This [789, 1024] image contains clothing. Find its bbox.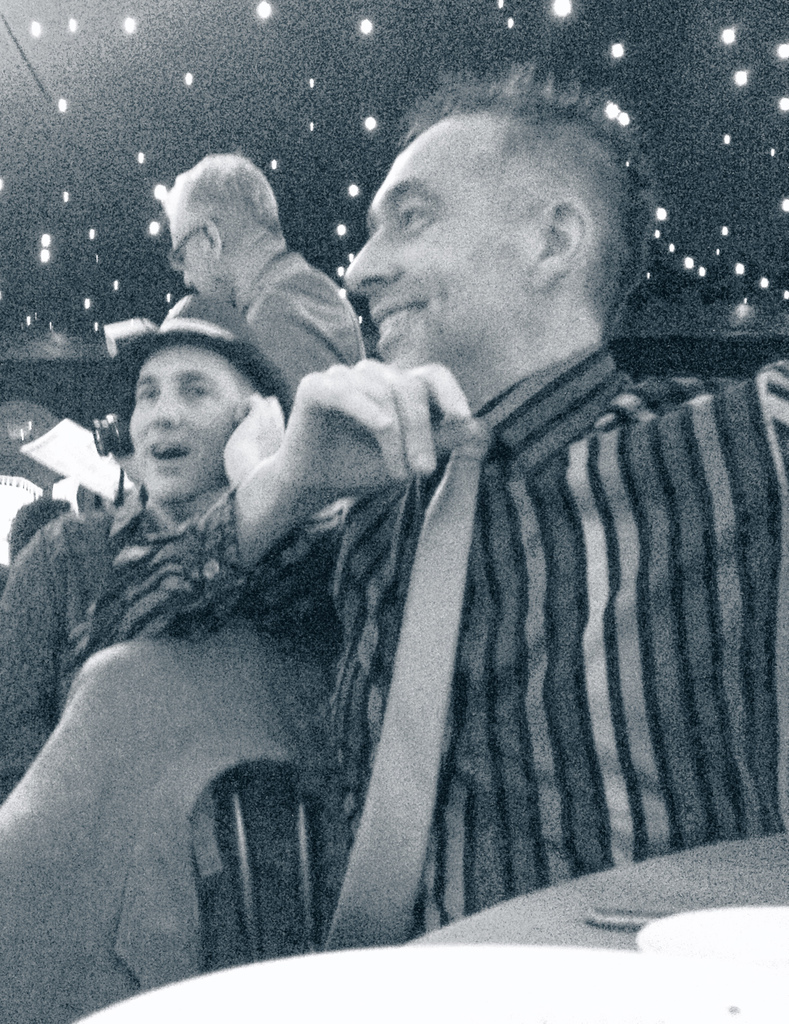
<region>73, 326, 788, 939</region>.
